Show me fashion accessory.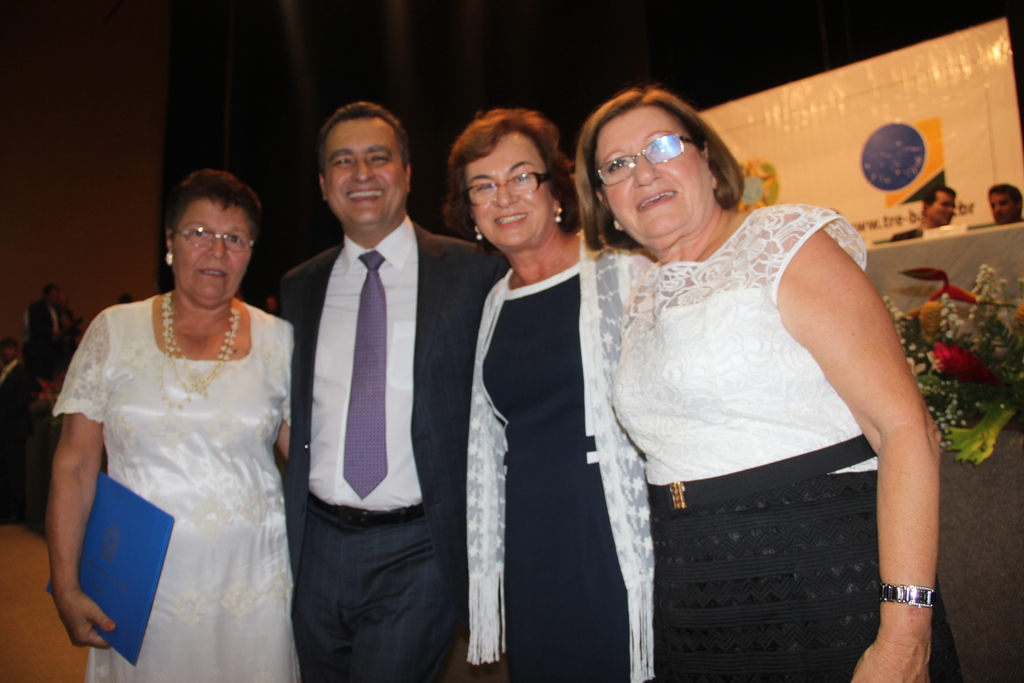
fashion accessory is here: left=593, top=129, right=705, bottom=188.
